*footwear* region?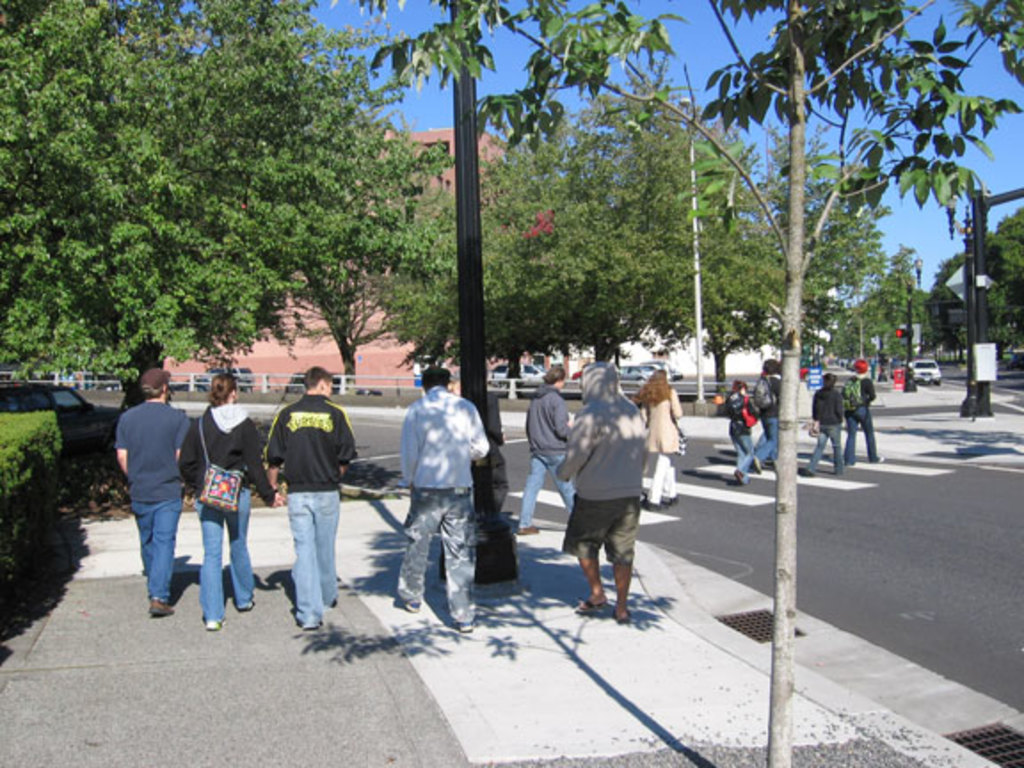
select_region(208, 617, 217, 629)
